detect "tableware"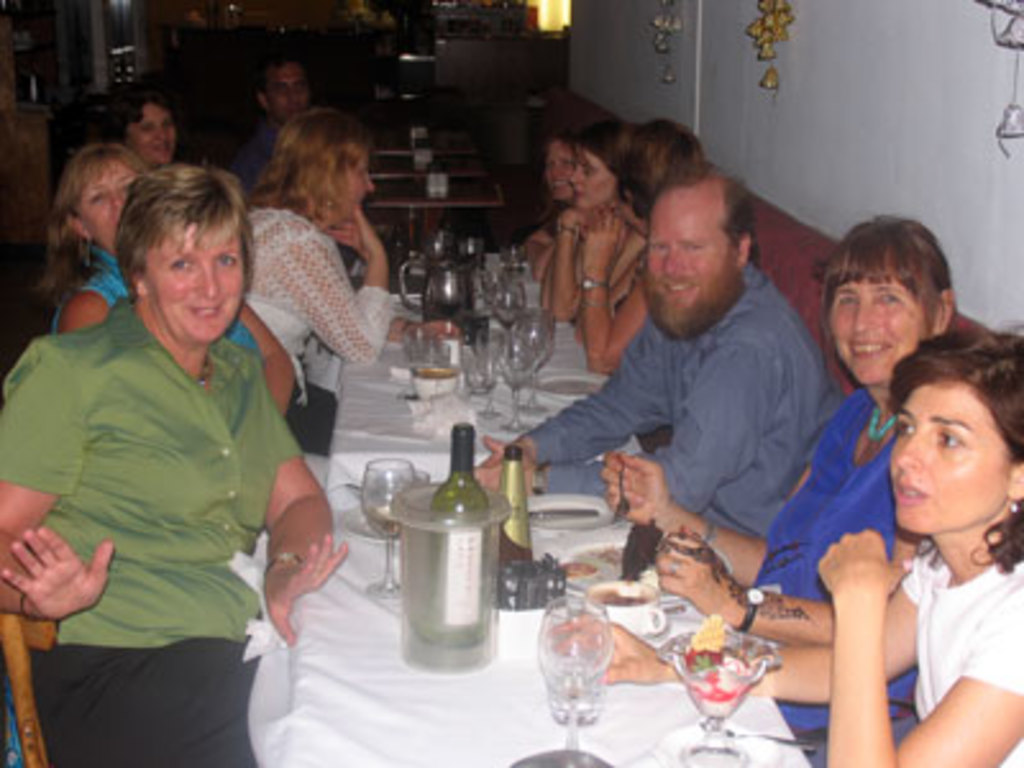
bbox=(515, 307, 556, 415)
